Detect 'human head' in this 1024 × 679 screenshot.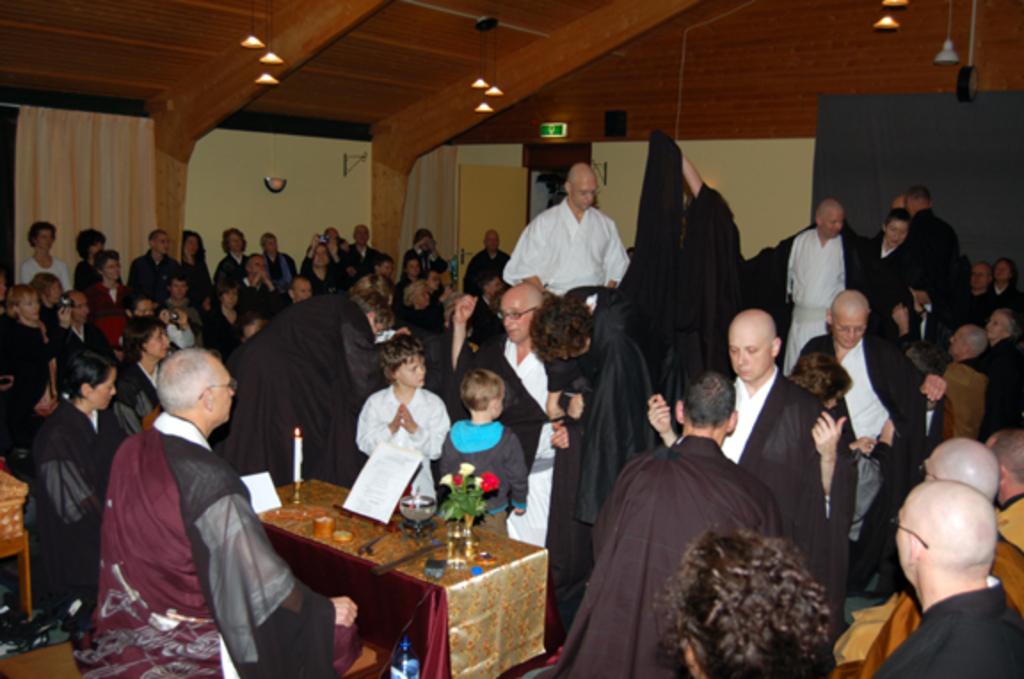
Detection: select_region(27, 220, 55, 251).
